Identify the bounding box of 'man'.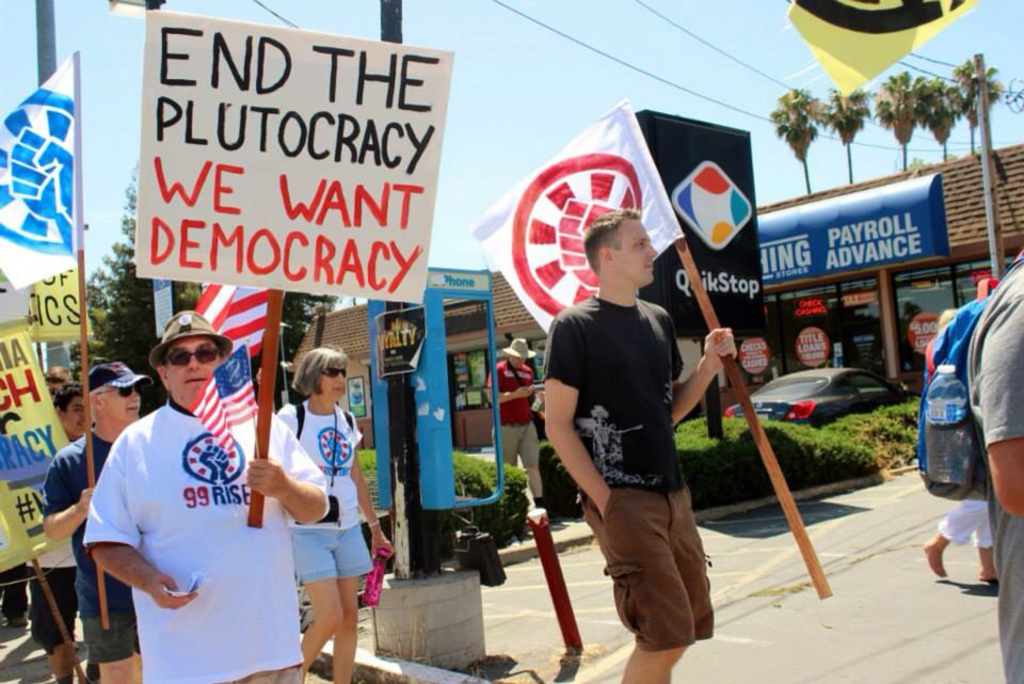
locate(28, 381, 96, 683).
